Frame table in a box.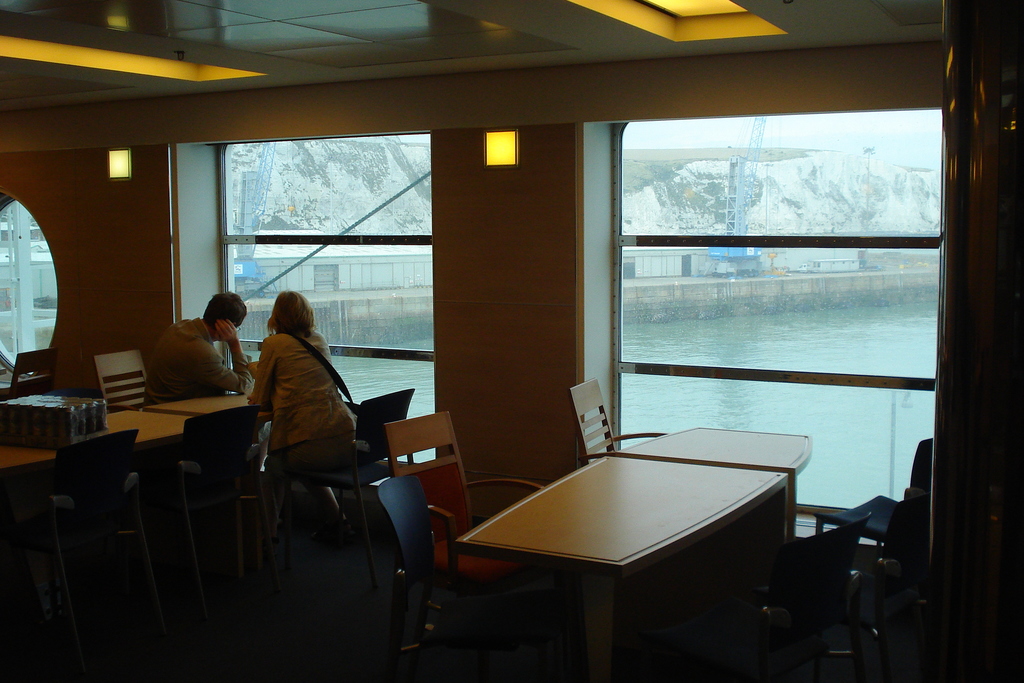
locate(0, 388, 408, 511).
